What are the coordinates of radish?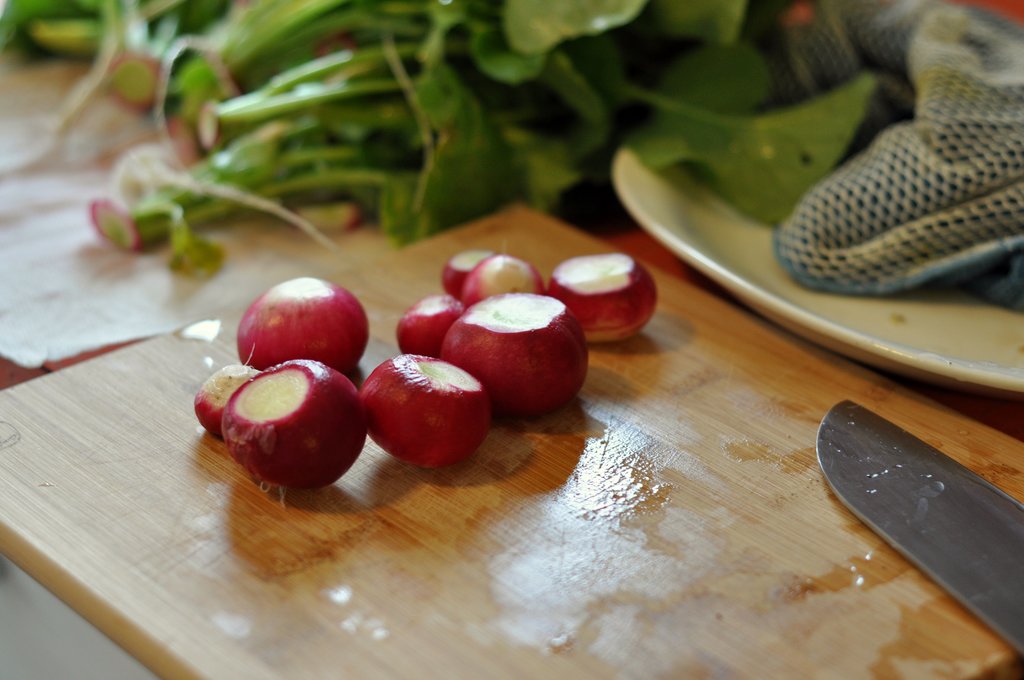
Rect(455, 257, 545, 303).
